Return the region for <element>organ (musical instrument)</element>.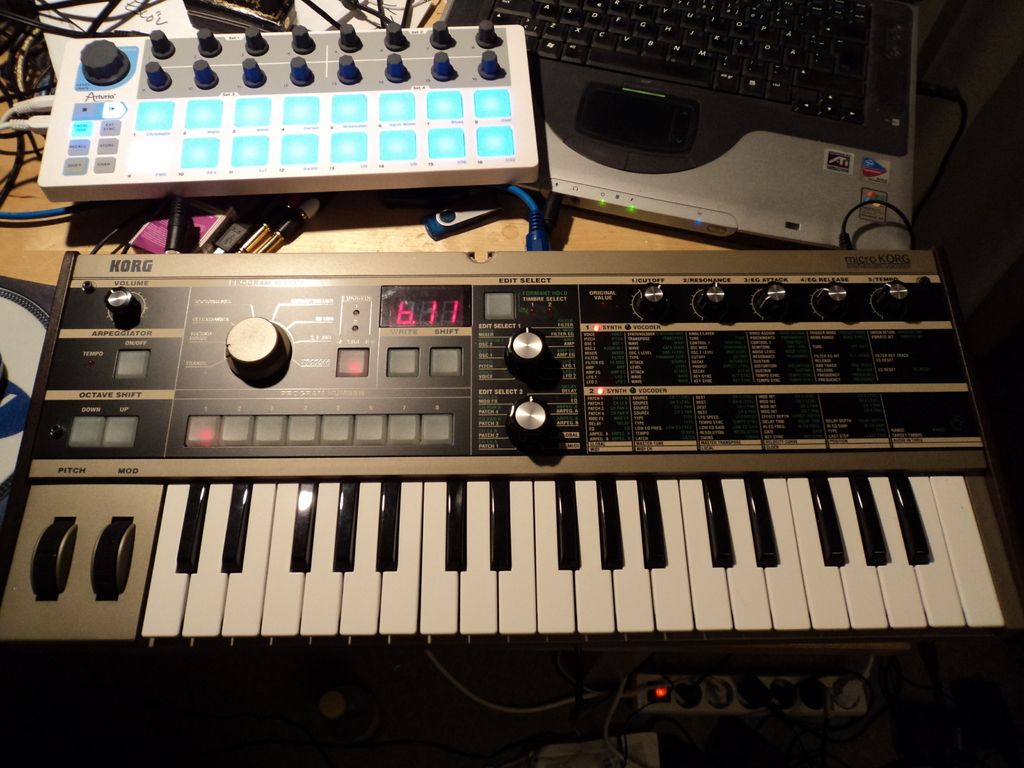
bbox=(2, 248, 1011, 663).
